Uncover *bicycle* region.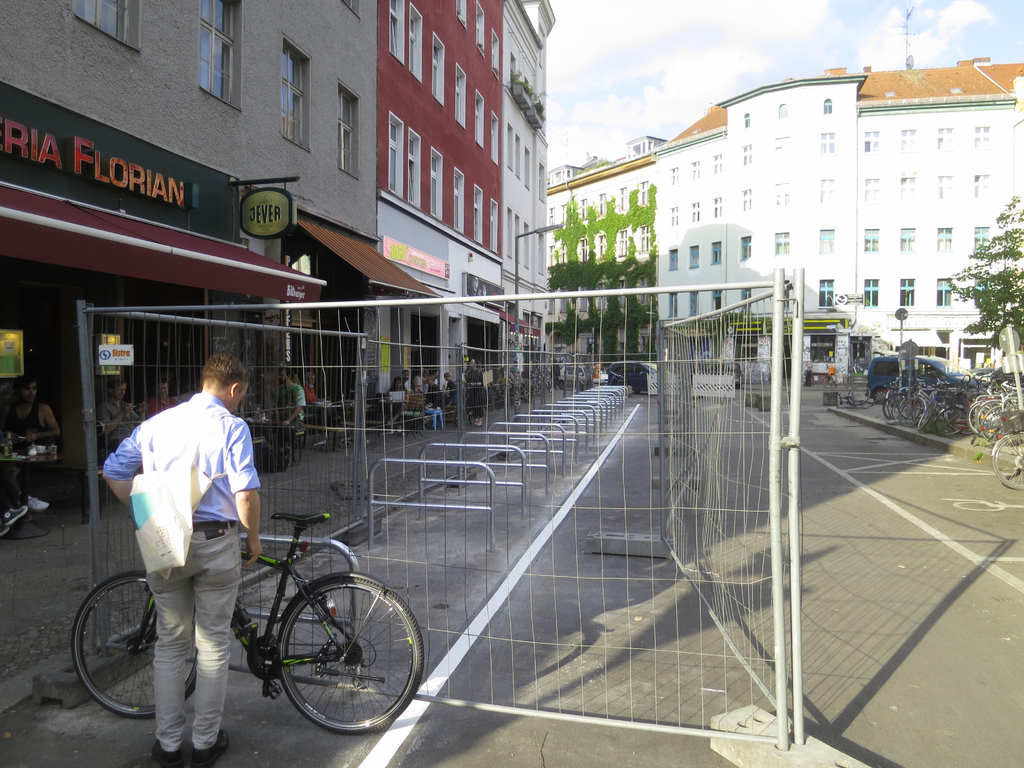
Uncovered: (991, 432, 1023, 490).
